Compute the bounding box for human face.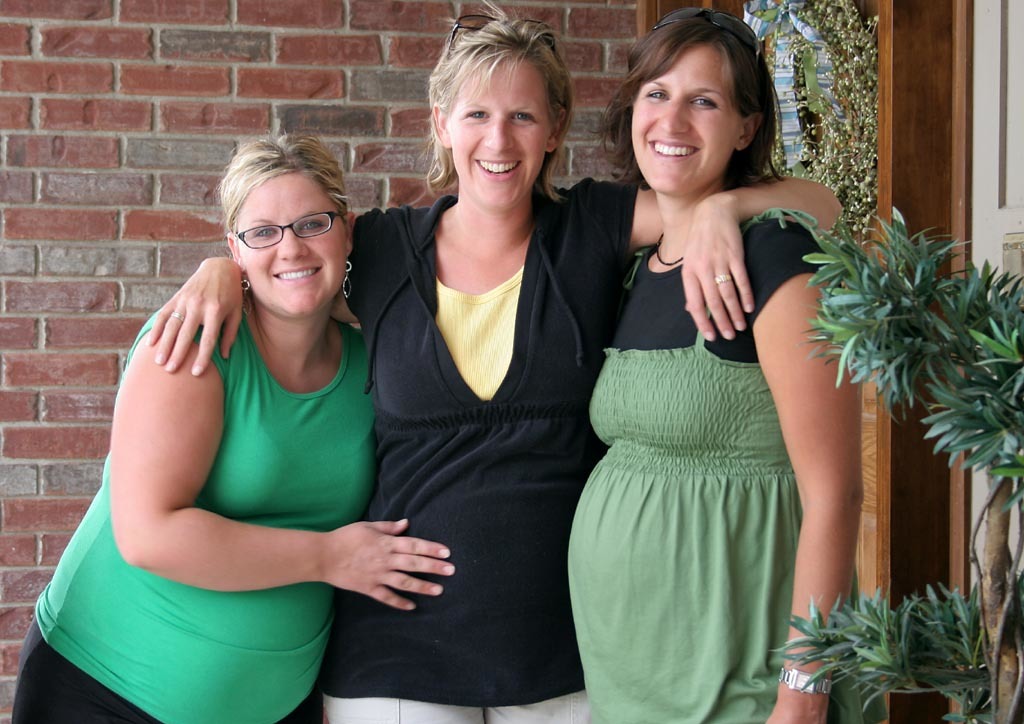
<box>627,45,744,195</box>.
